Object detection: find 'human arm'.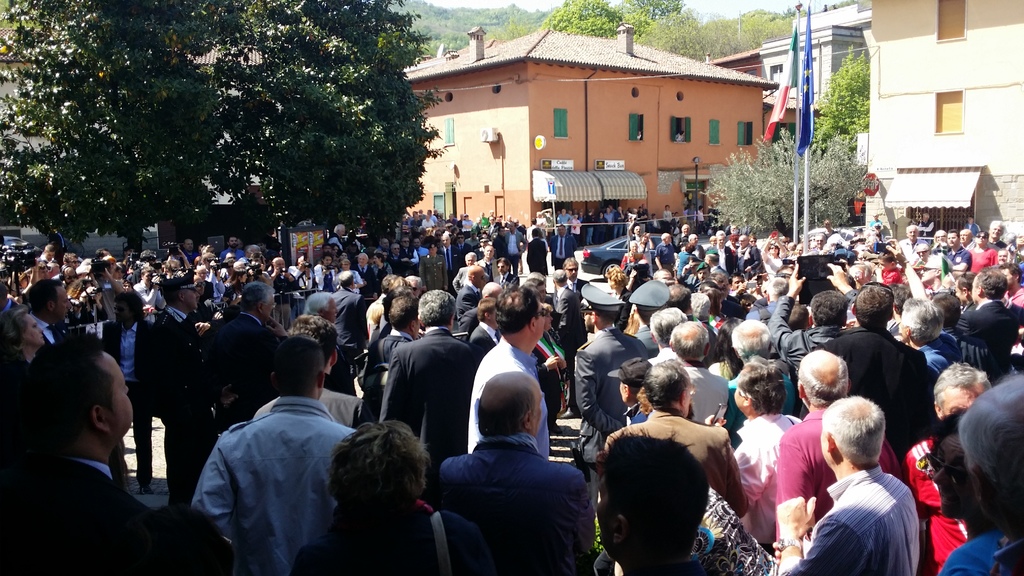
[left=826, top=261, right=855, bottom=305].
